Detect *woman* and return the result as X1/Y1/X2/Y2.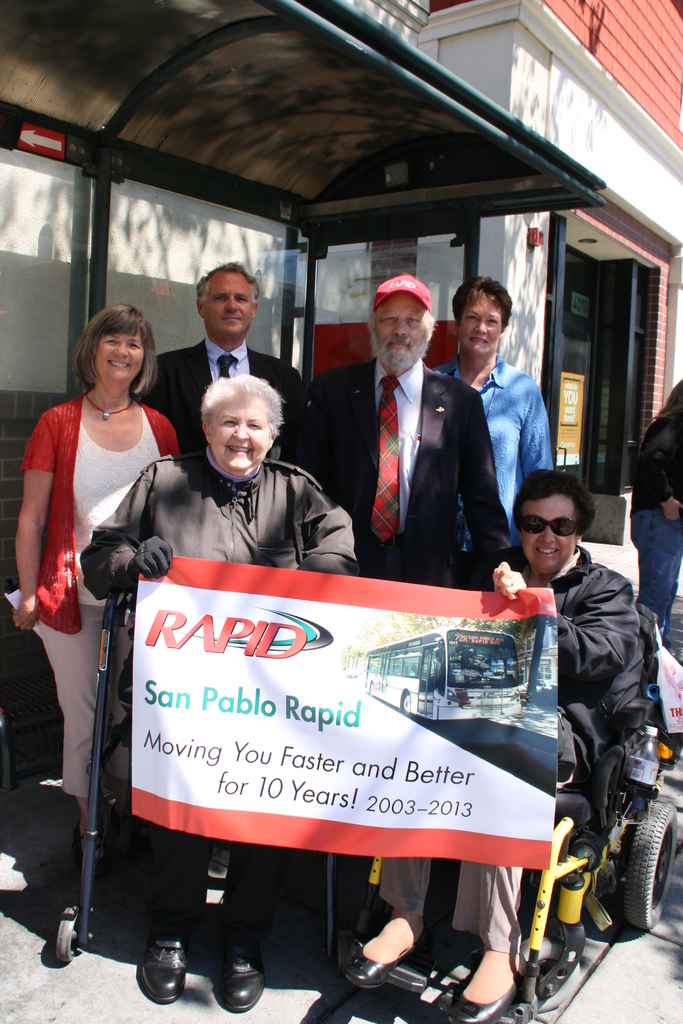
64/367/356/1023.
